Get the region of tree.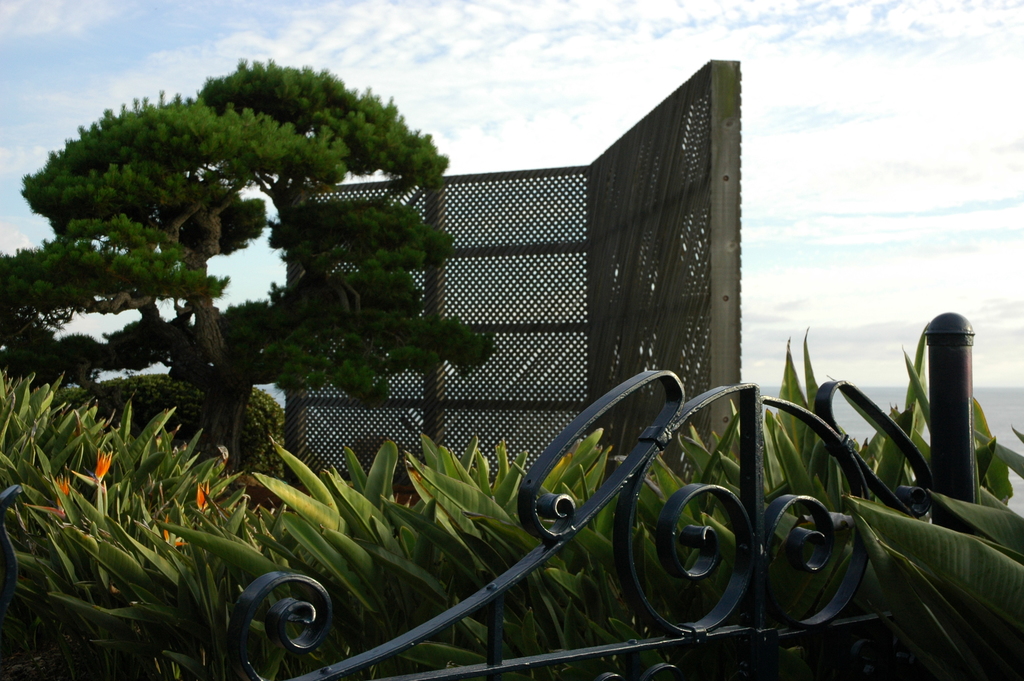
left=0, top=61, right=505, bottom=486.
